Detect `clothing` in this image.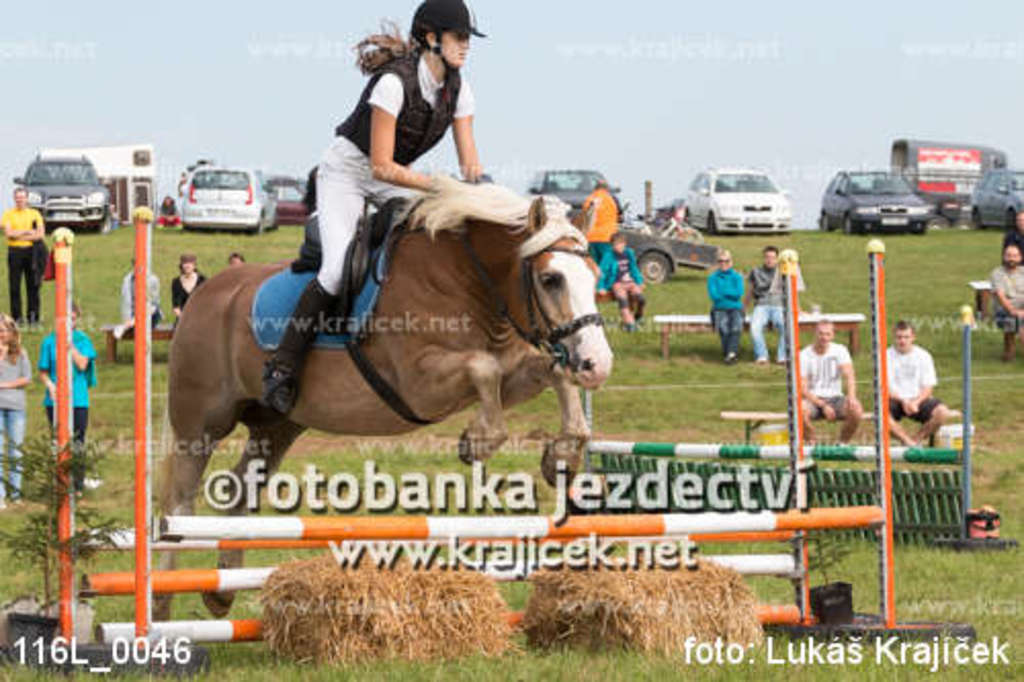
Detection: bbox=[0, 205, 49, 317].
